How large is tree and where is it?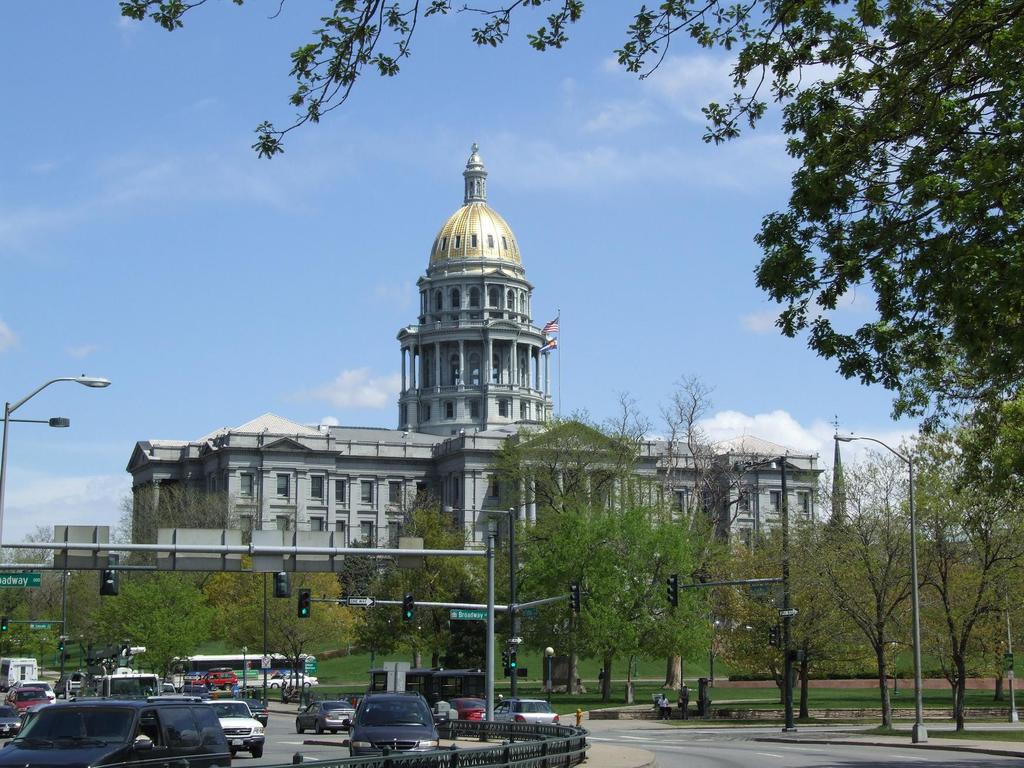
Bounding box: bbox=(742, 527, 845, 723).
